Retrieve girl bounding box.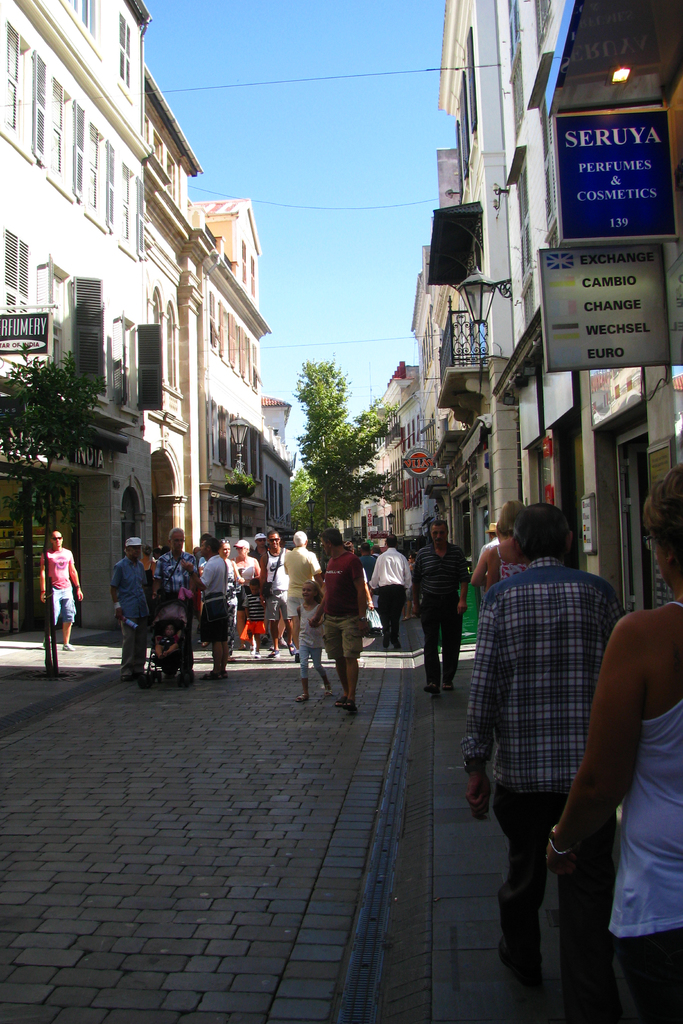
Bounding box: select_region(292, 583, 329, 701).
